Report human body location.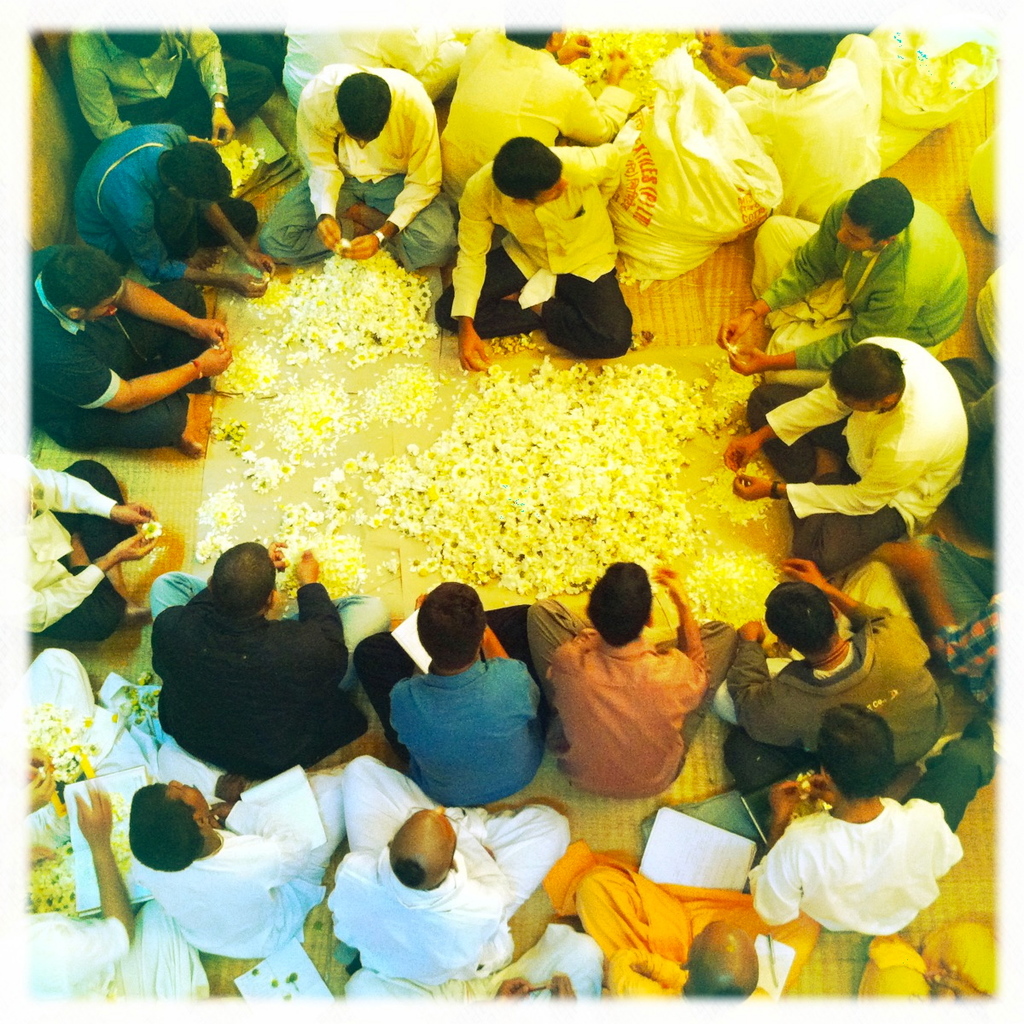
Report: {"left": 366, "top": 600, "right": 561, "bottom": 841}.
